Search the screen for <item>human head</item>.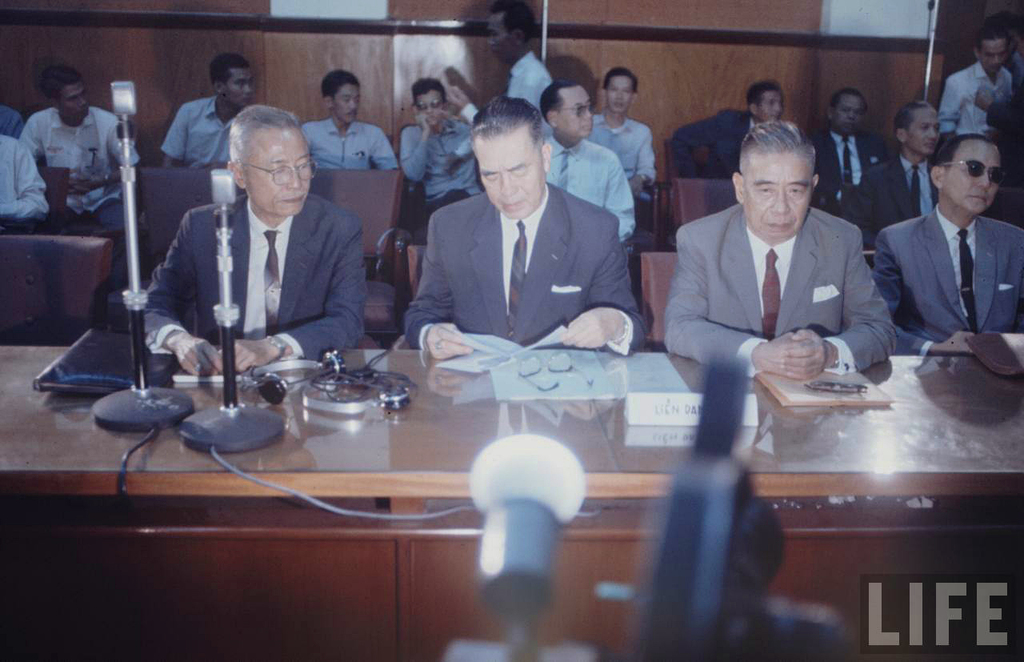
Found at x1=974, y1=30, x2=1010, y2=78.
